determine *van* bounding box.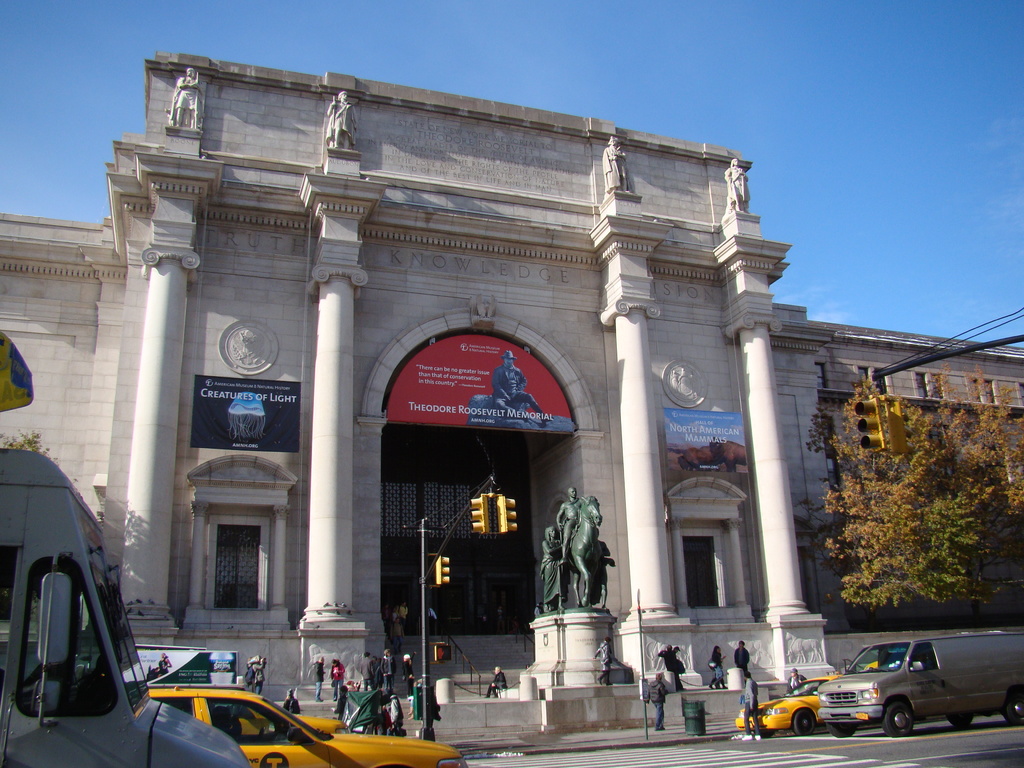
Determined: {"left": 0, "top": 331, "right": 250, "bottom": 767}.
